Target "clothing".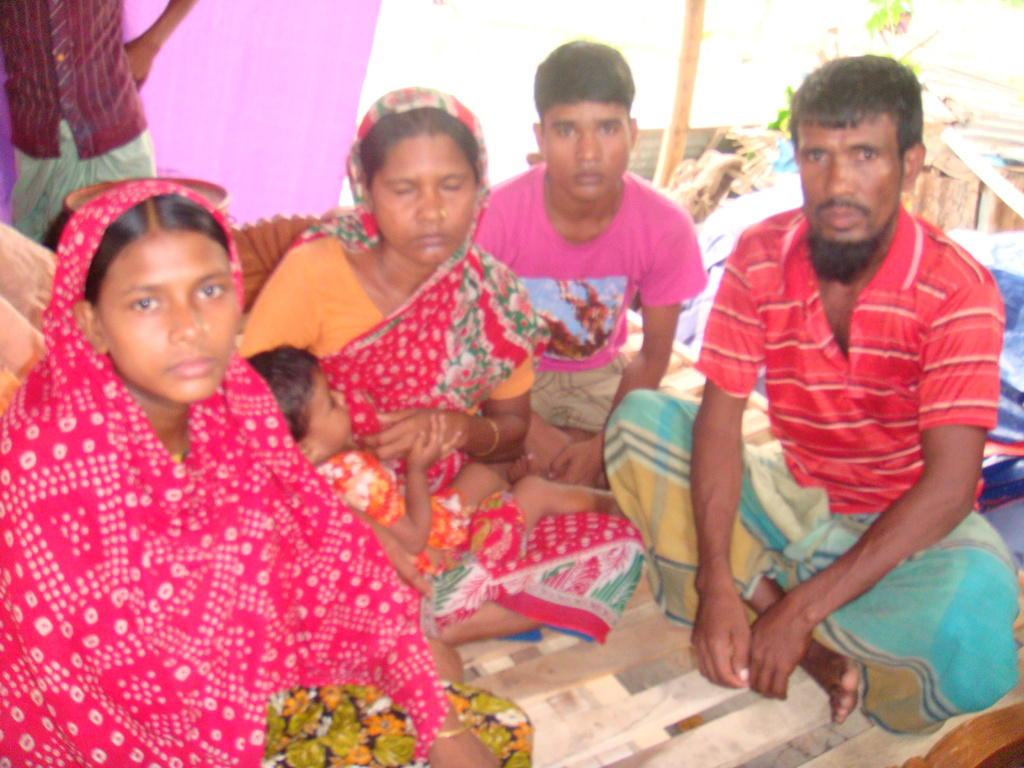
Target region: [474,159,707,435].
